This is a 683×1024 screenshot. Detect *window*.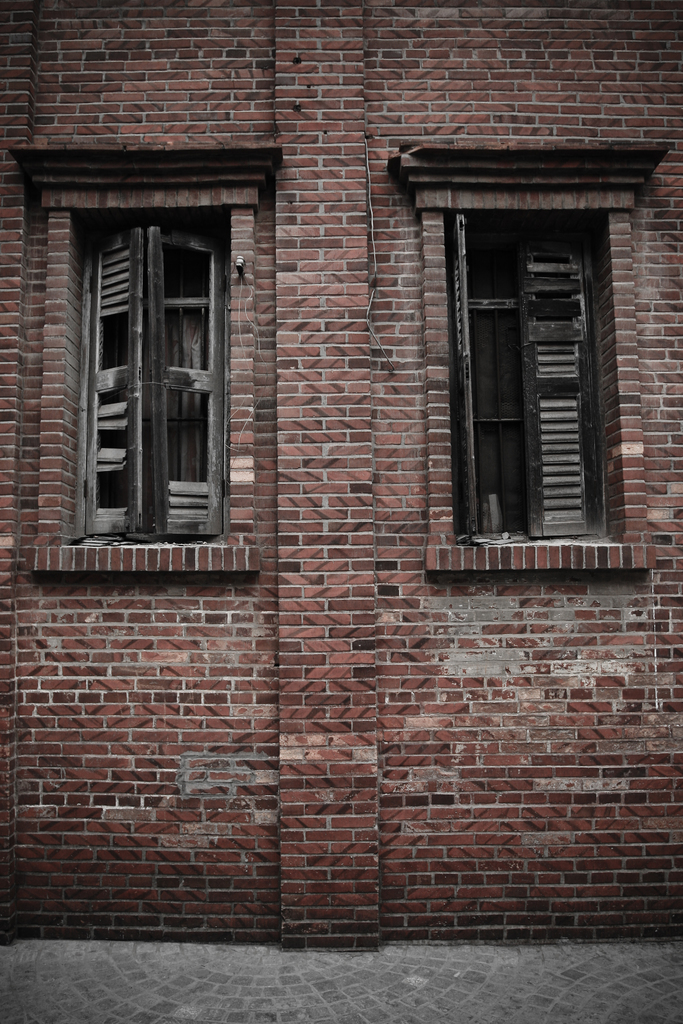
<region>47, 161, 243, 569</region>.
